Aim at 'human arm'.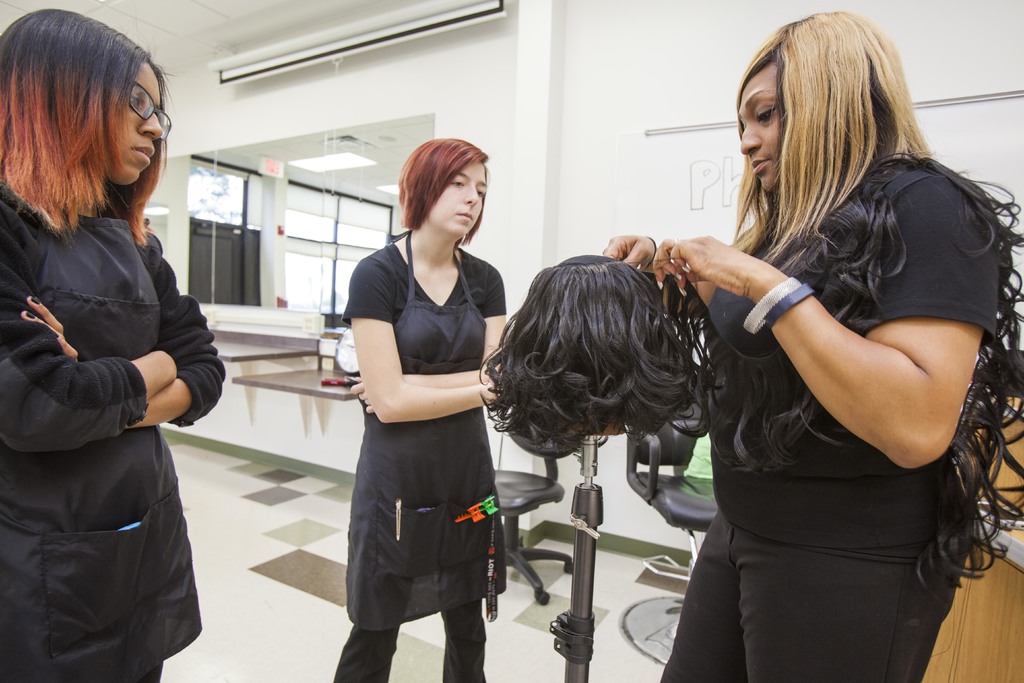
Aimed at [767,288,951,463].
